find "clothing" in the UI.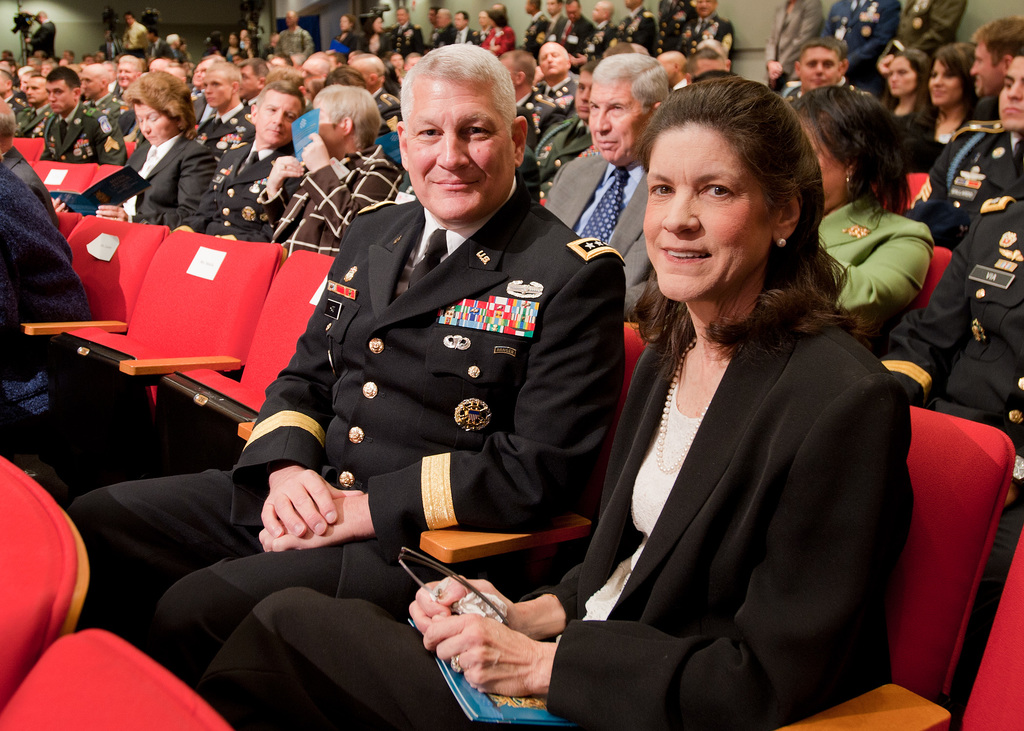
UI element at BBox(46, 100, 111, 162).
